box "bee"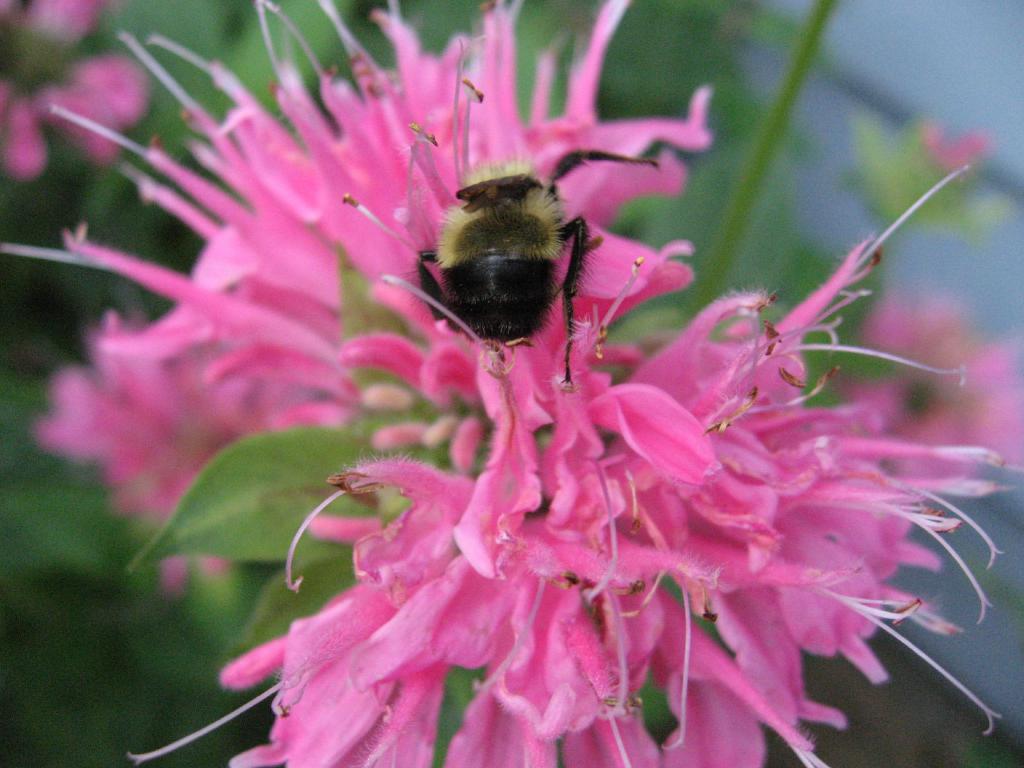
[left=392, top=145, right=632, bottom=390]
